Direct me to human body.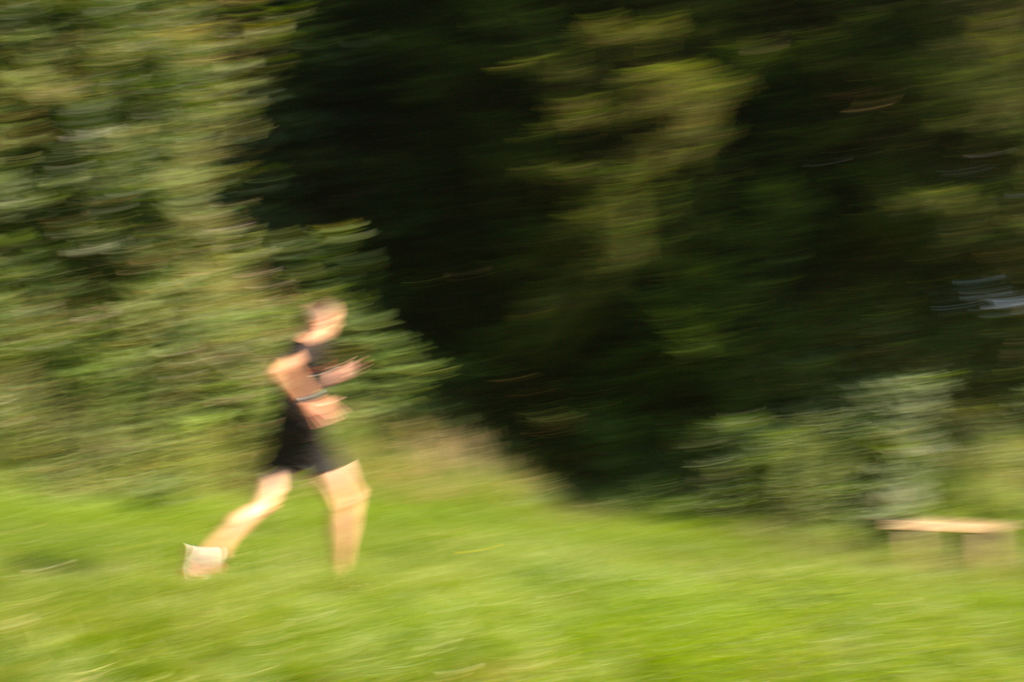
Direction: bbox(204, 305, 371, 583).
